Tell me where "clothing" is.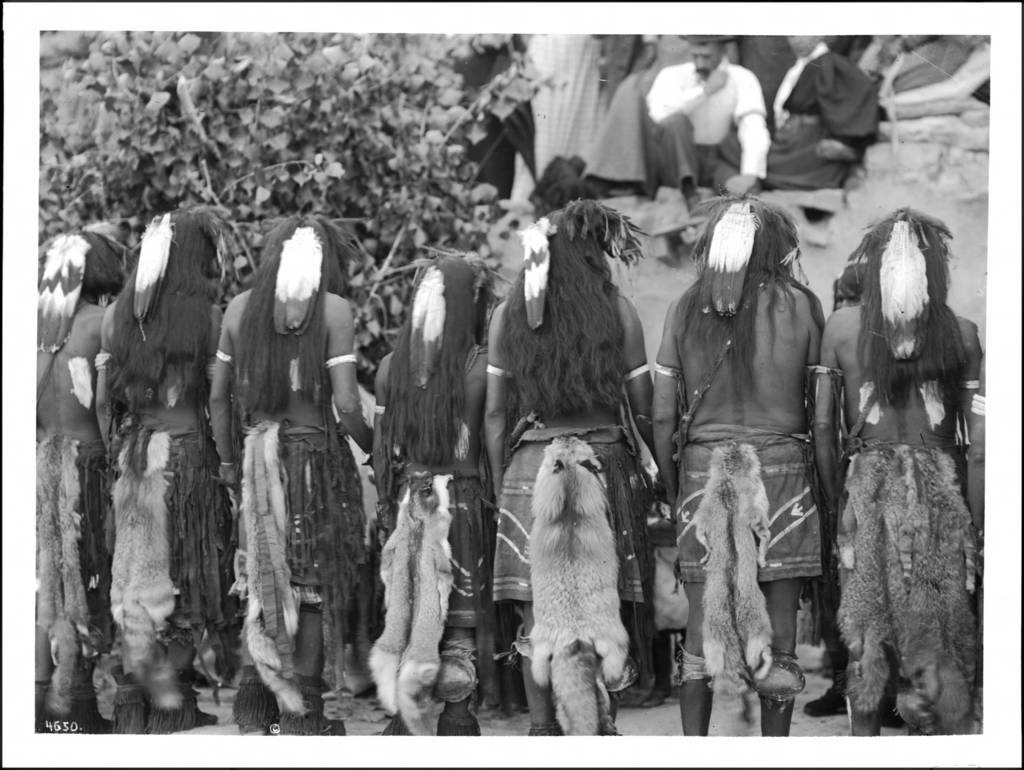
"clothing" is at box(490, 432, 648, 731).
